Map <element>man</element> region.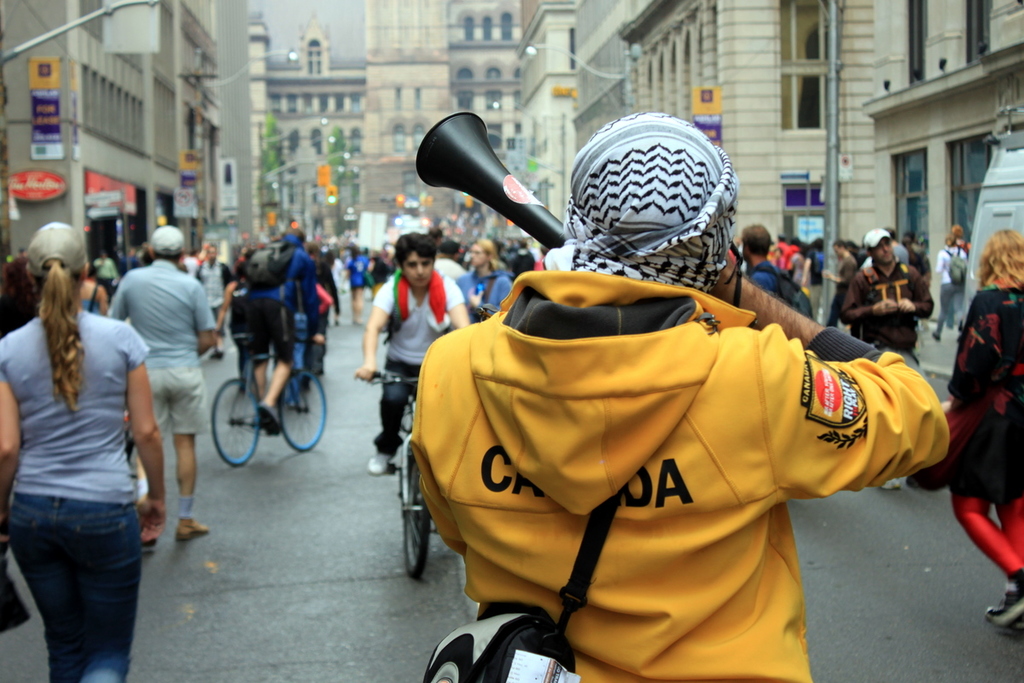
Mapped to pyautogui.locateOnScreen(821, 231, 864, 341).
